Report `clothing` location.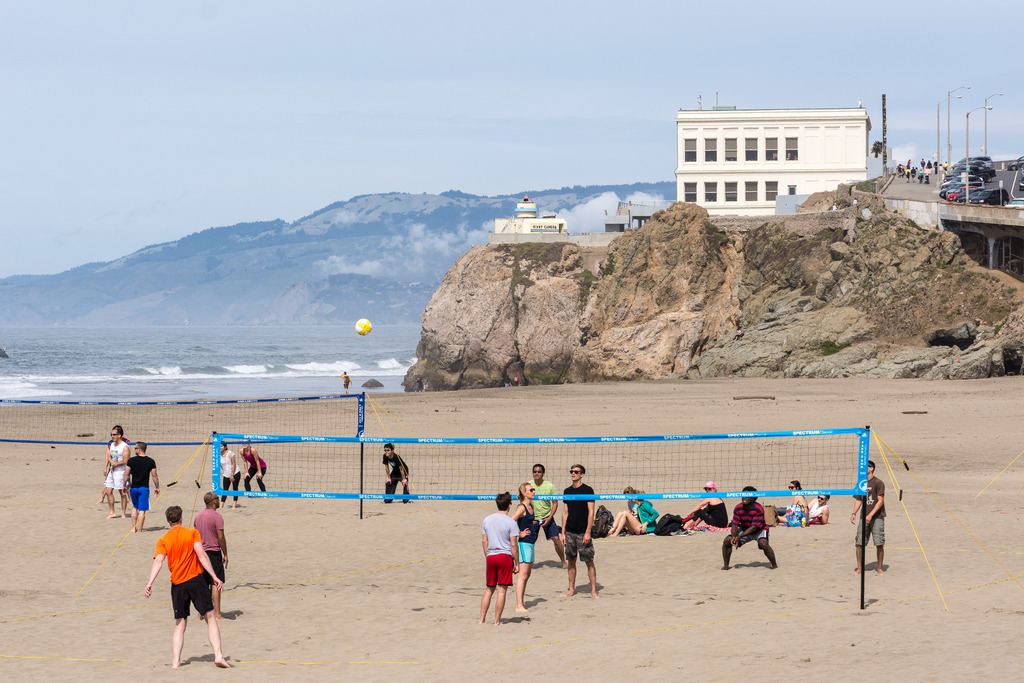
Report: locate(730, 500, 772, 547).
